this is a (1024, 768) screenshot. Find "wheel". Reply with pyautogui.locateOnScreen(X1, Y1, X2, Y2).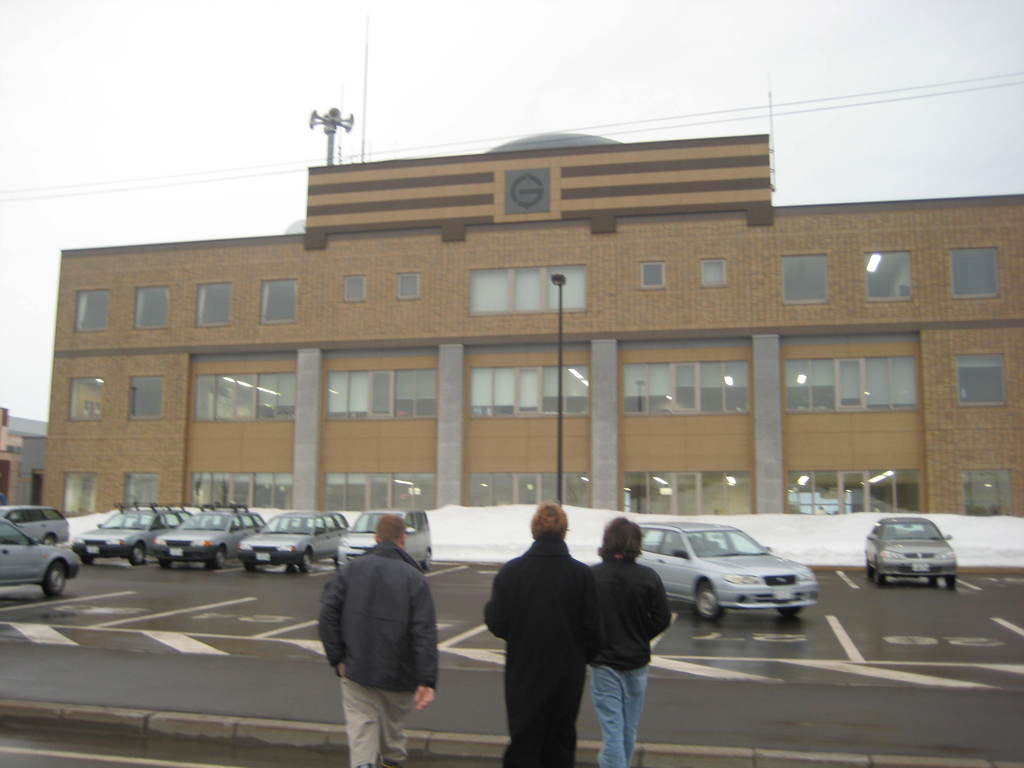
pyautogui.locateOnScreen(932, 577, 940, 588).
